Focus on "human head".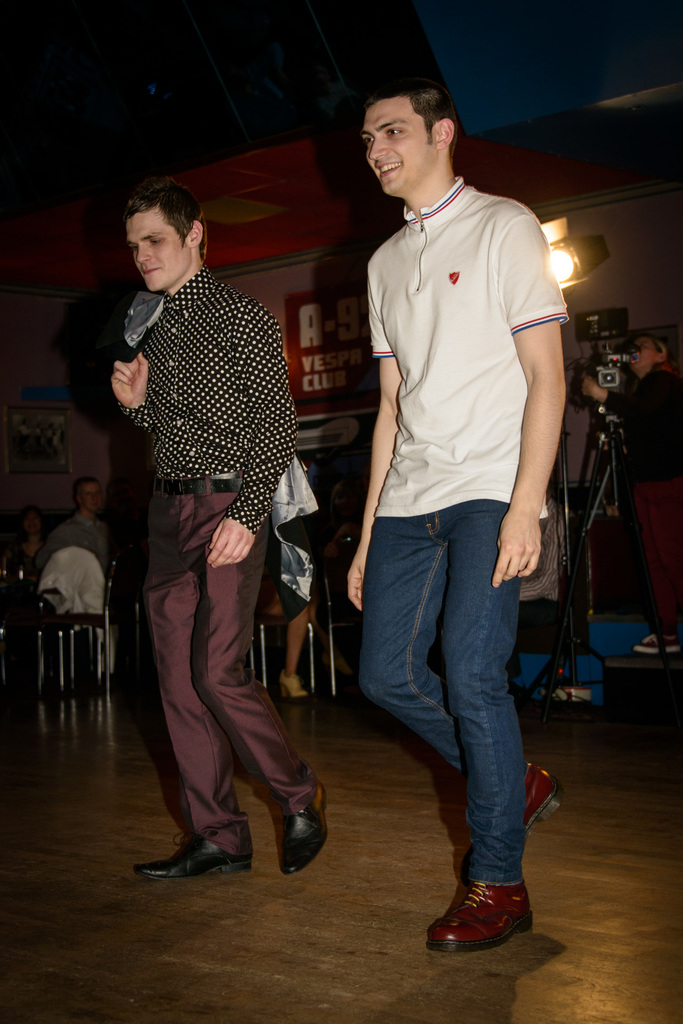
Focused at [630,336,671,381].
